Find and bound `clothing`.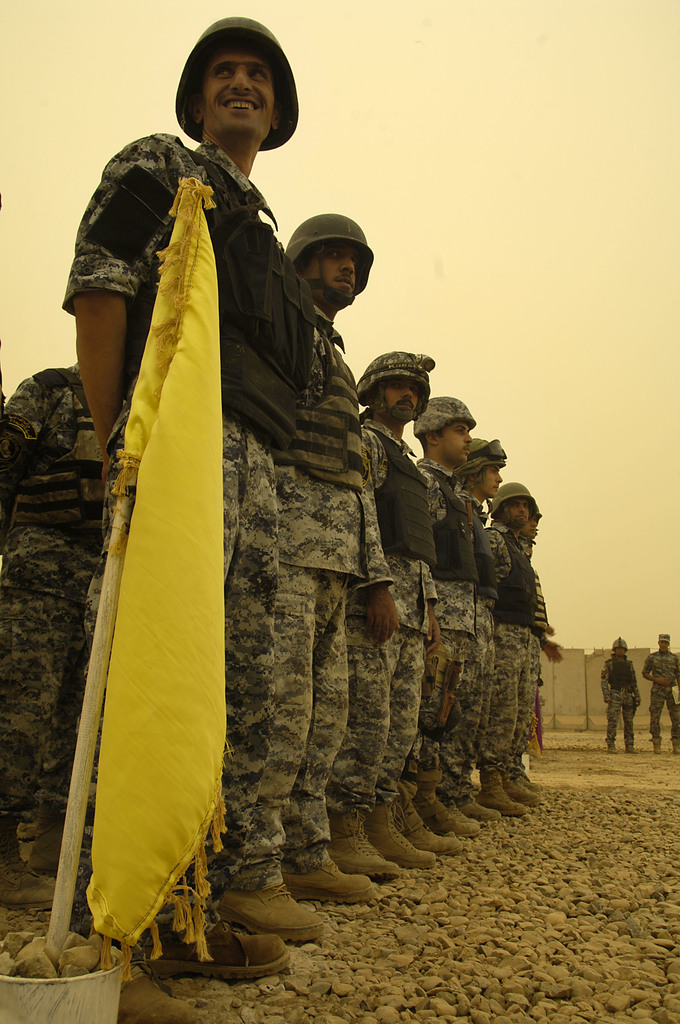
Bound: region(58, 134, 307, 916).
